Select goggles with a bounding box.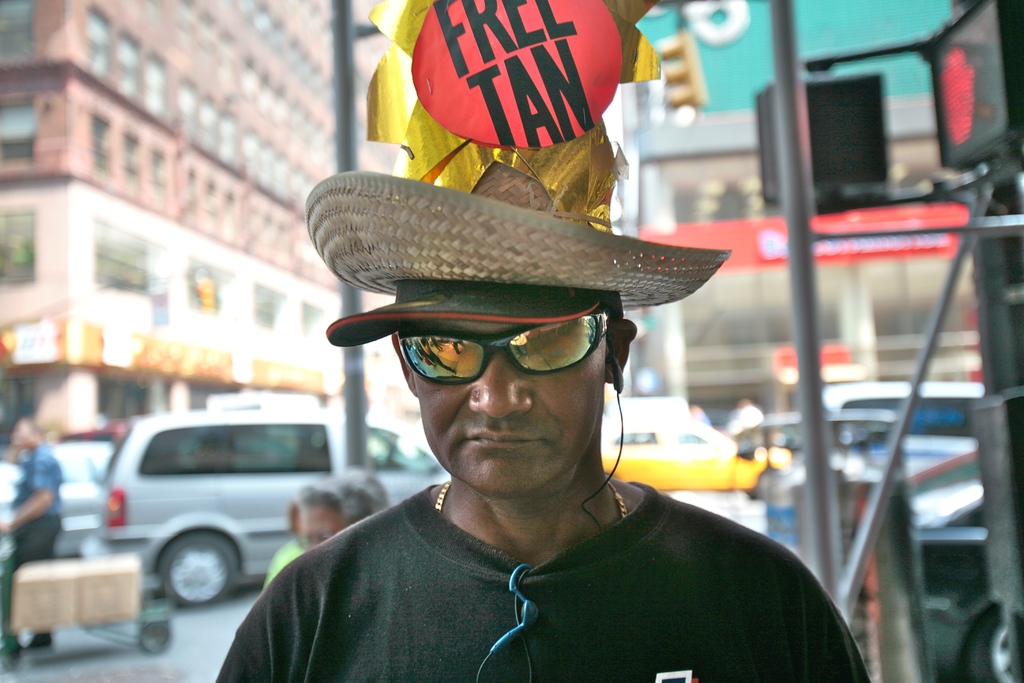
(x1=382, y1=314, x2=607, y2=386).
